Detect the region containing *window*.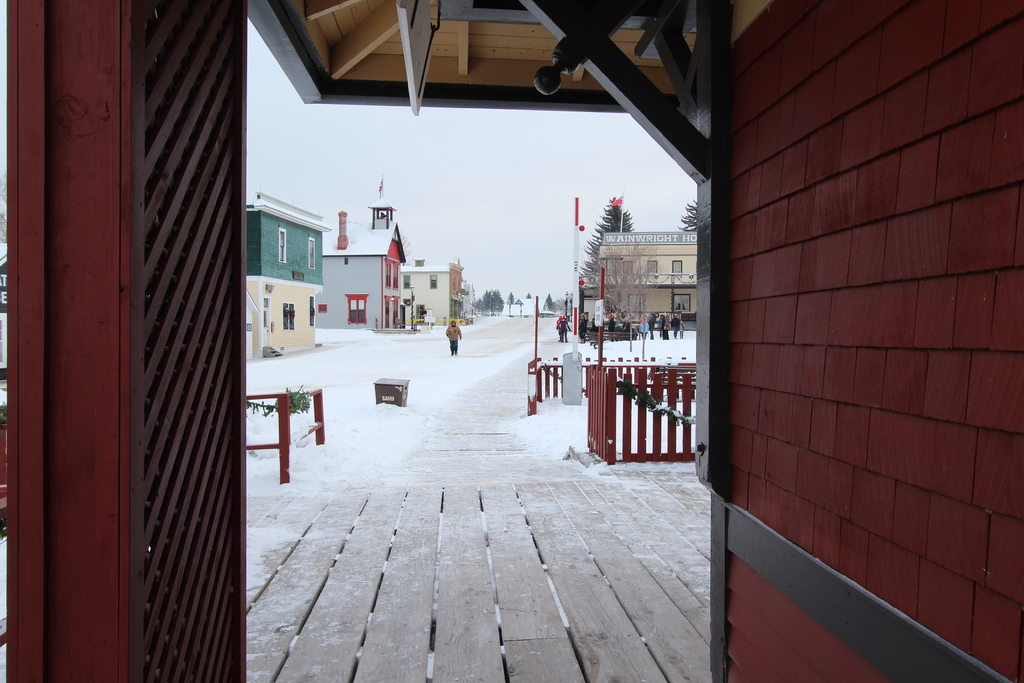
(x1=673, y1=259, x2=685, y2=273).
